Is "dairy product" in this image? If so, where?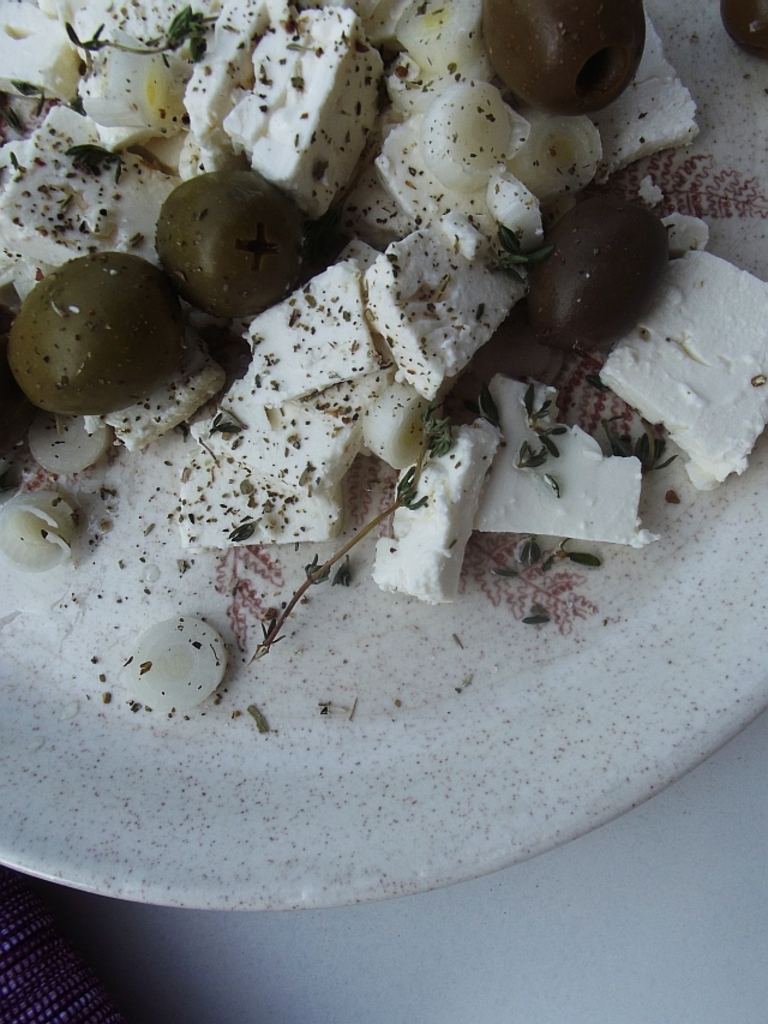
Yes, at 196, 425, 330, 543.
